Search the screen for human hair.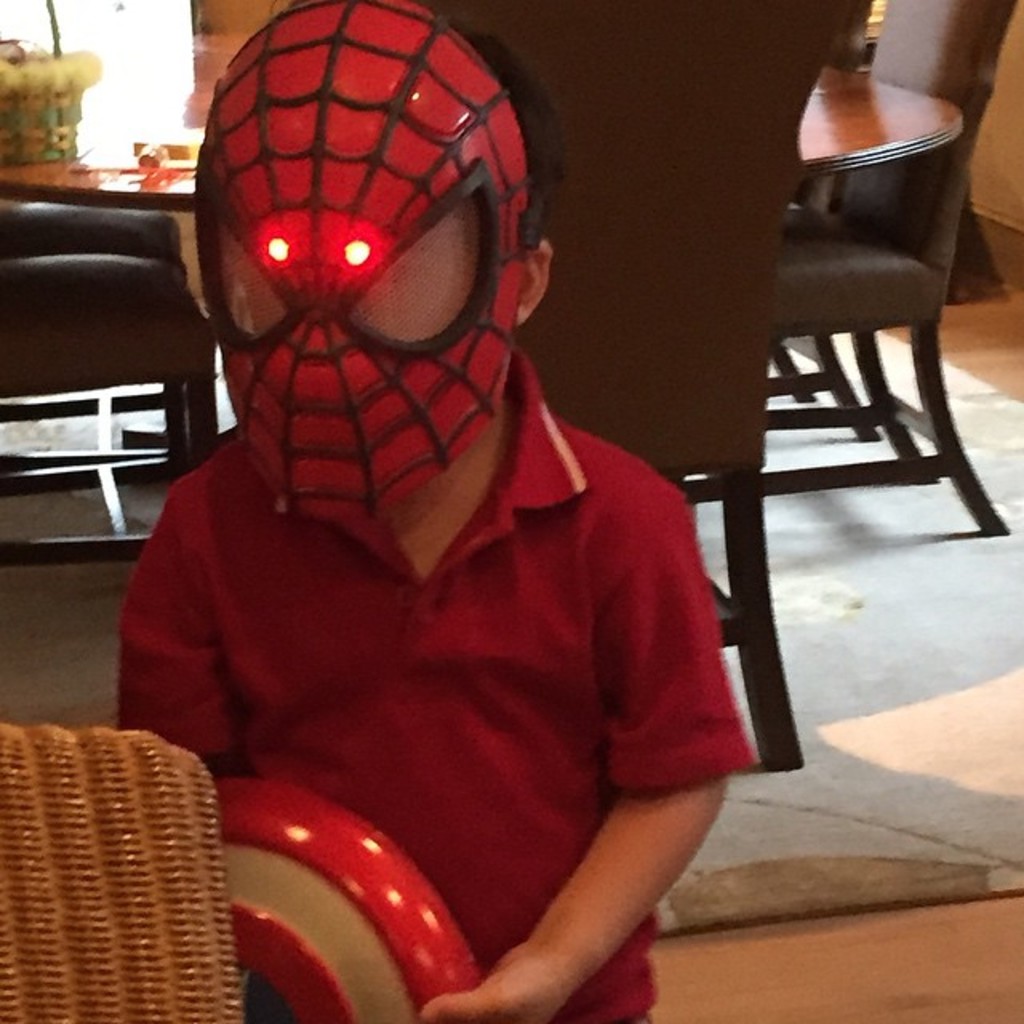
Found at box=[454, 29, 566, 245].
